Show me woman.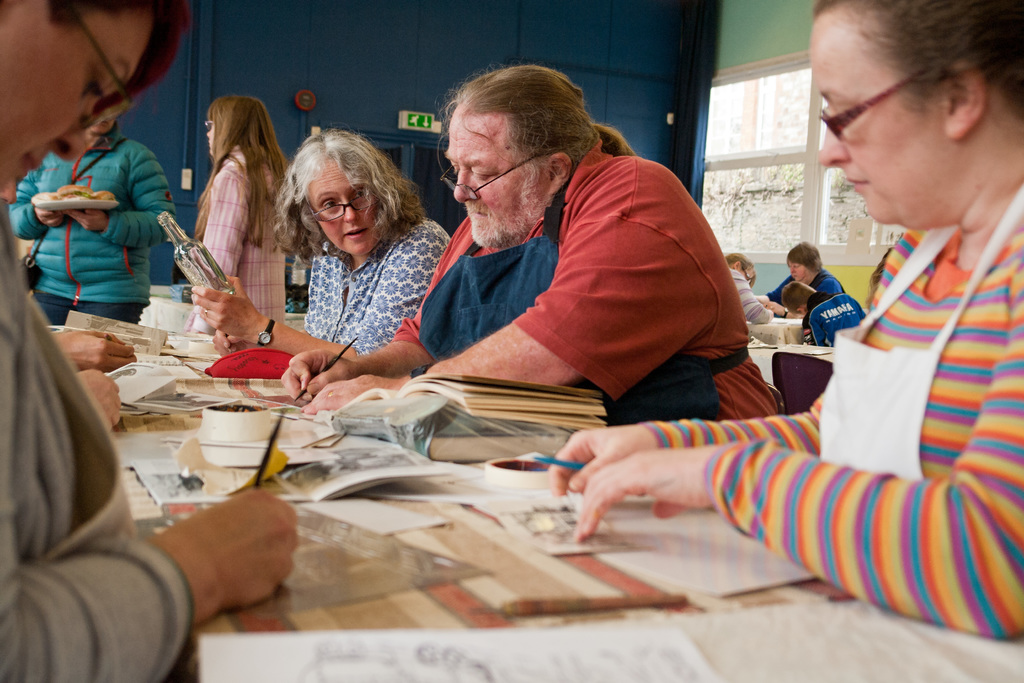
woman is here: 552:0:1023:641.
